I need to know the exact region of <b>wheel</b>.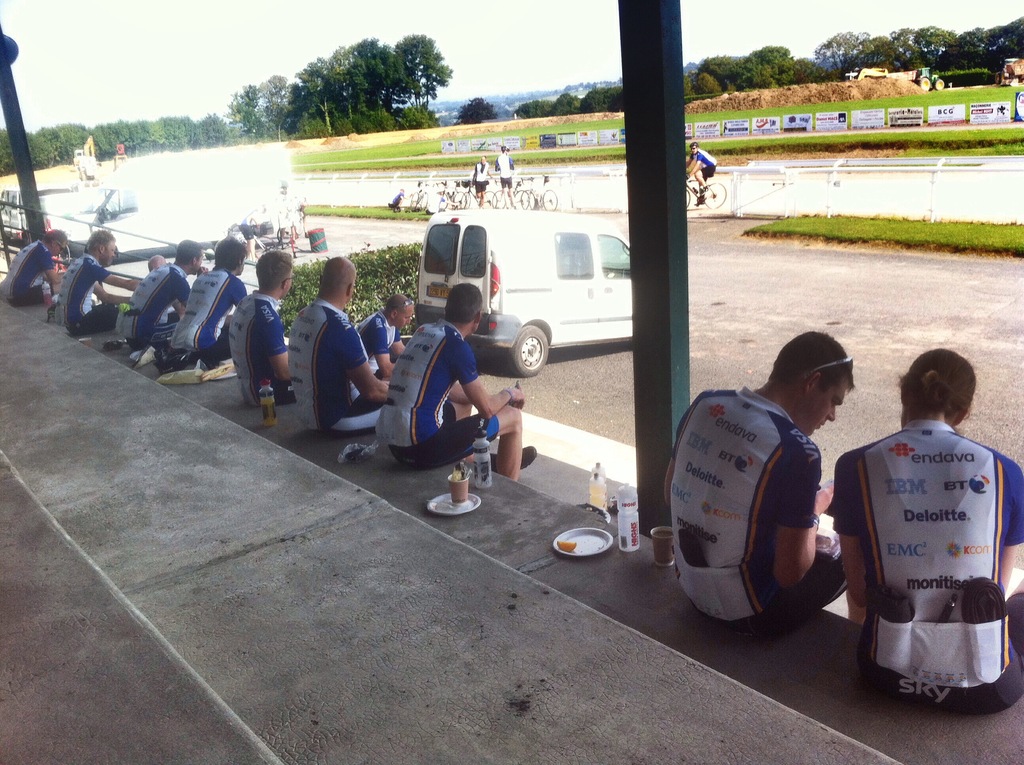
Region: left=539, top=187, right=560, bottom=213.
